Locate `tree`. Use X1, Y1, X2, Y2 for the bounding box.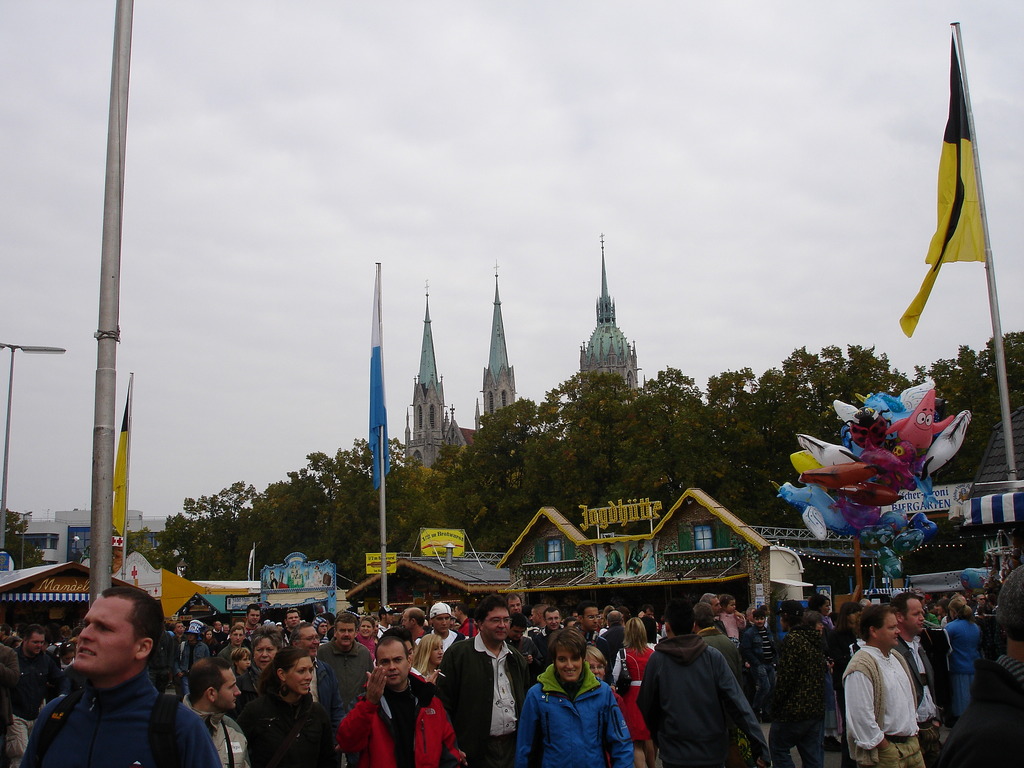
132, 522, 165, 572.
